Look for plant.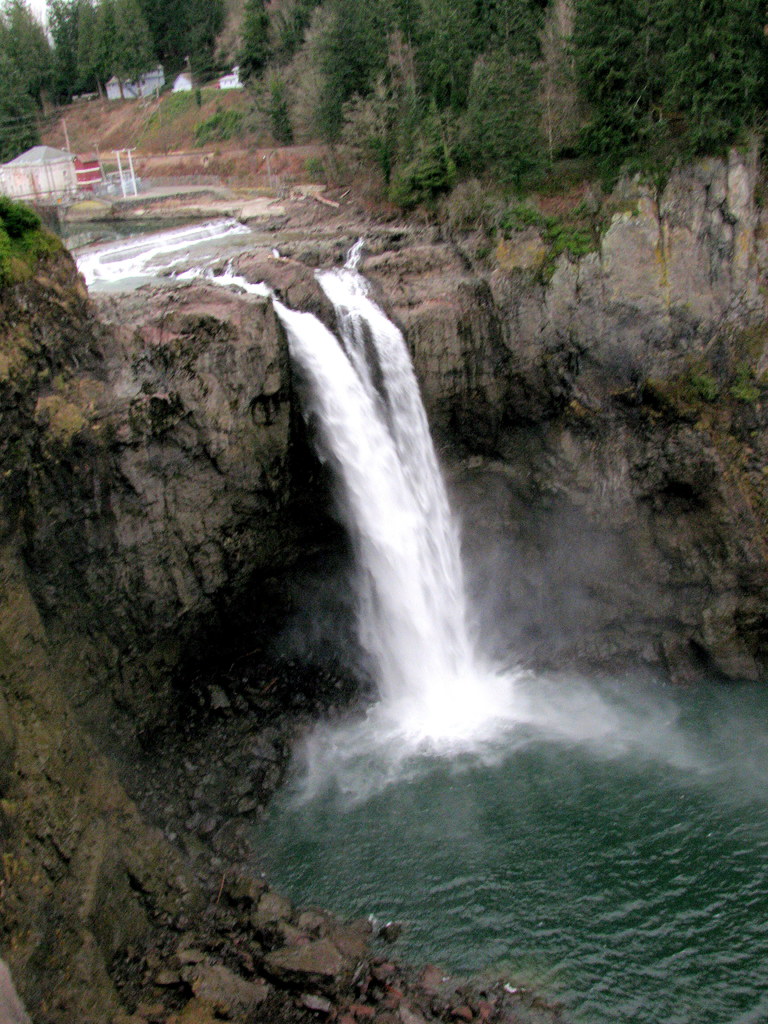
Found: (left=0, top=191, right=45, bottom=228).
